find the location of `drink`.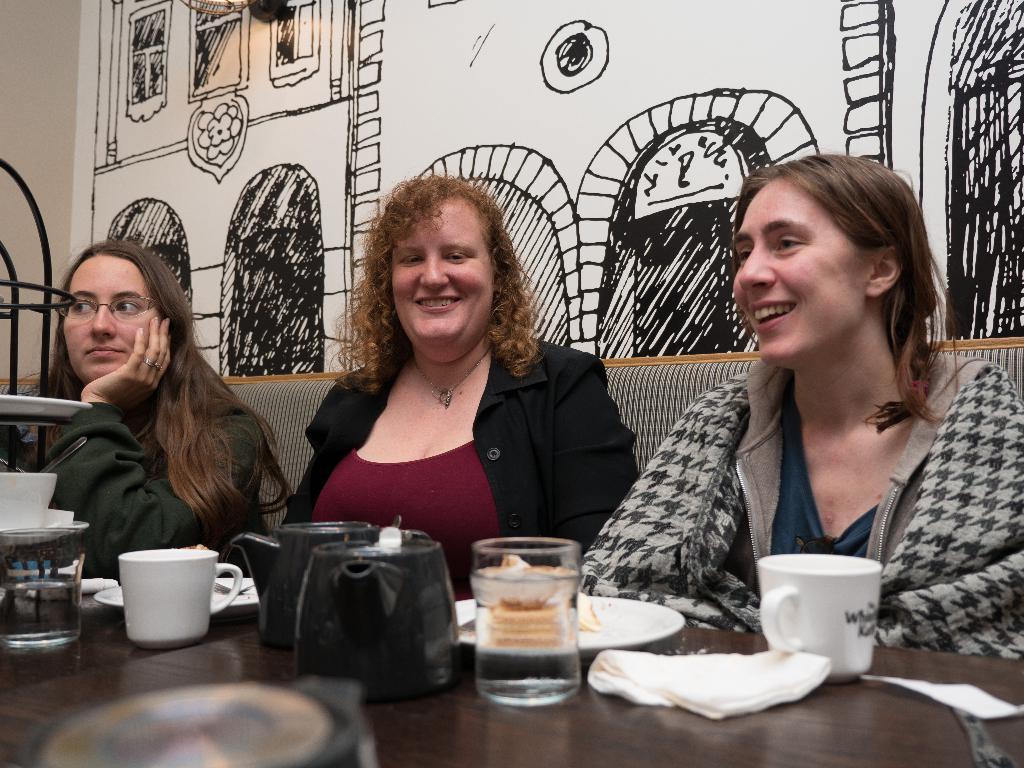
Location: Rect(468, 565, 588, 701).
